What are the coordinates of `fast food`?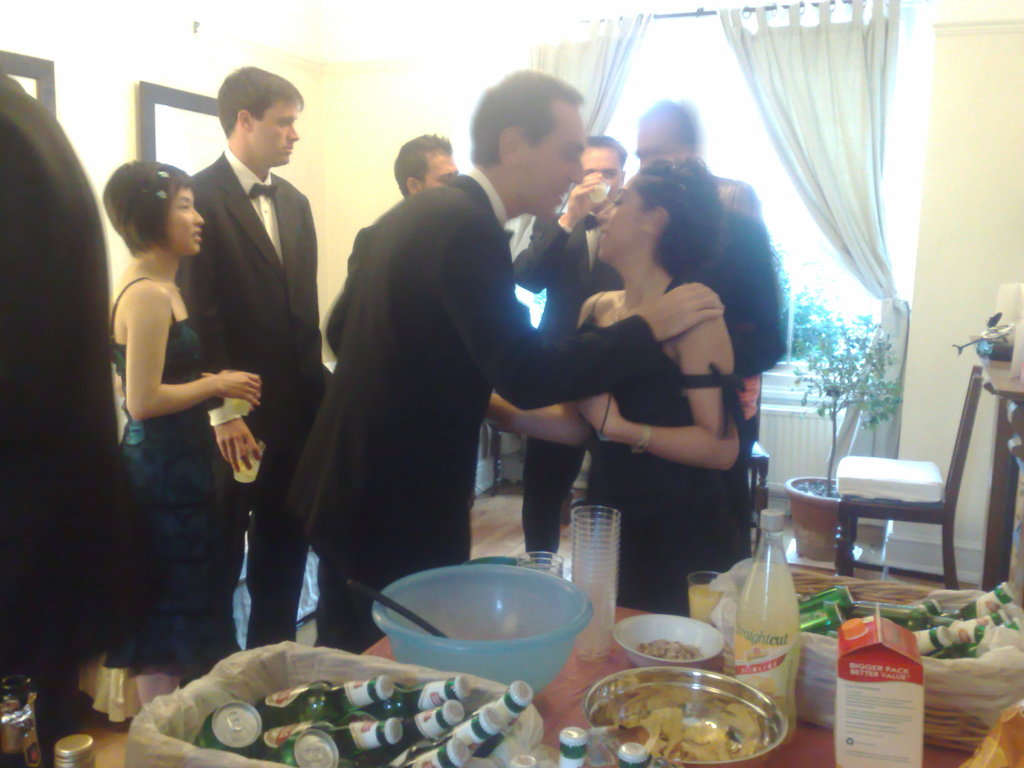
l=613, t=709, r=768, b=763.
